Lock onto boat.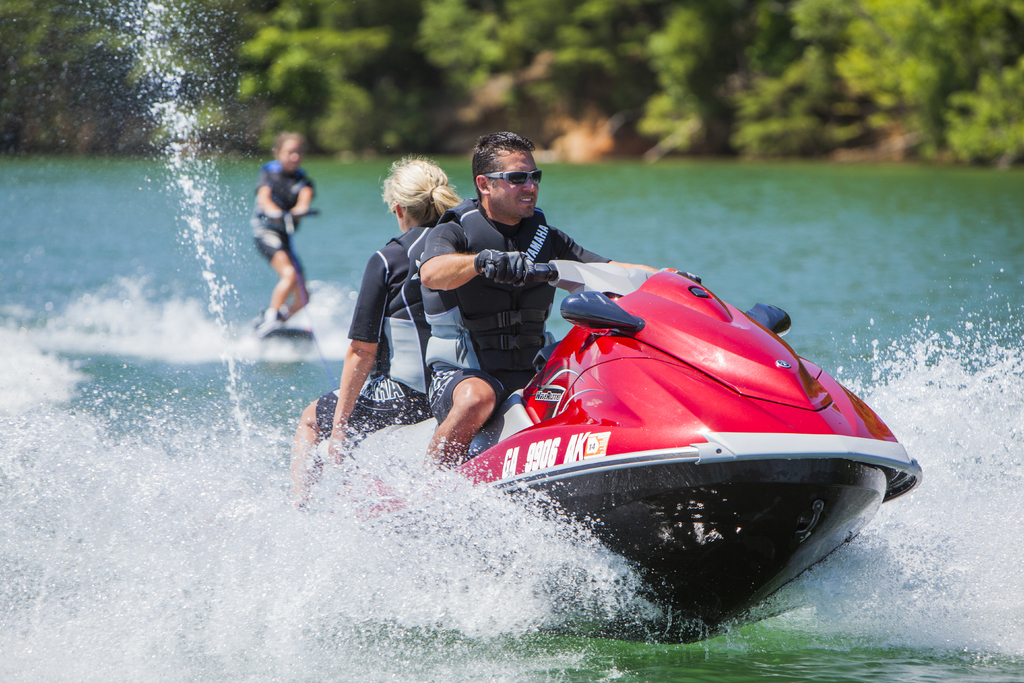
Locked: {"left": 262, "top": 235, "right": 916, "bottom": 593}.
